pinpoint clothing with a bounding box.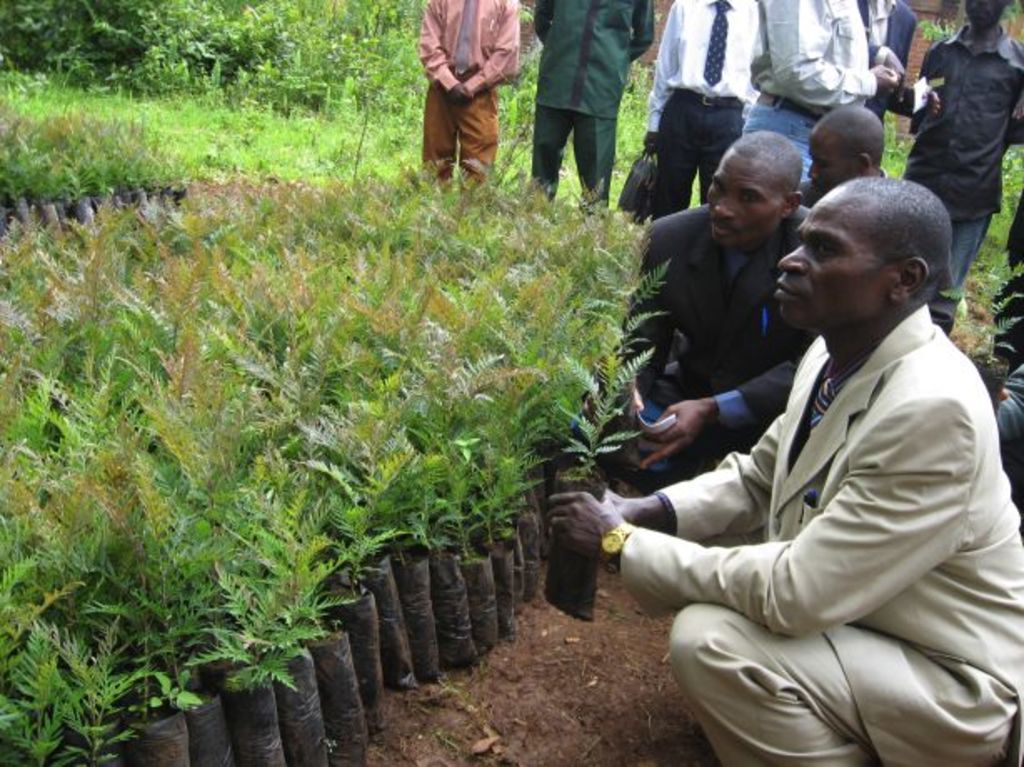
x1=737 y1=0 x2=887 y2=160.
